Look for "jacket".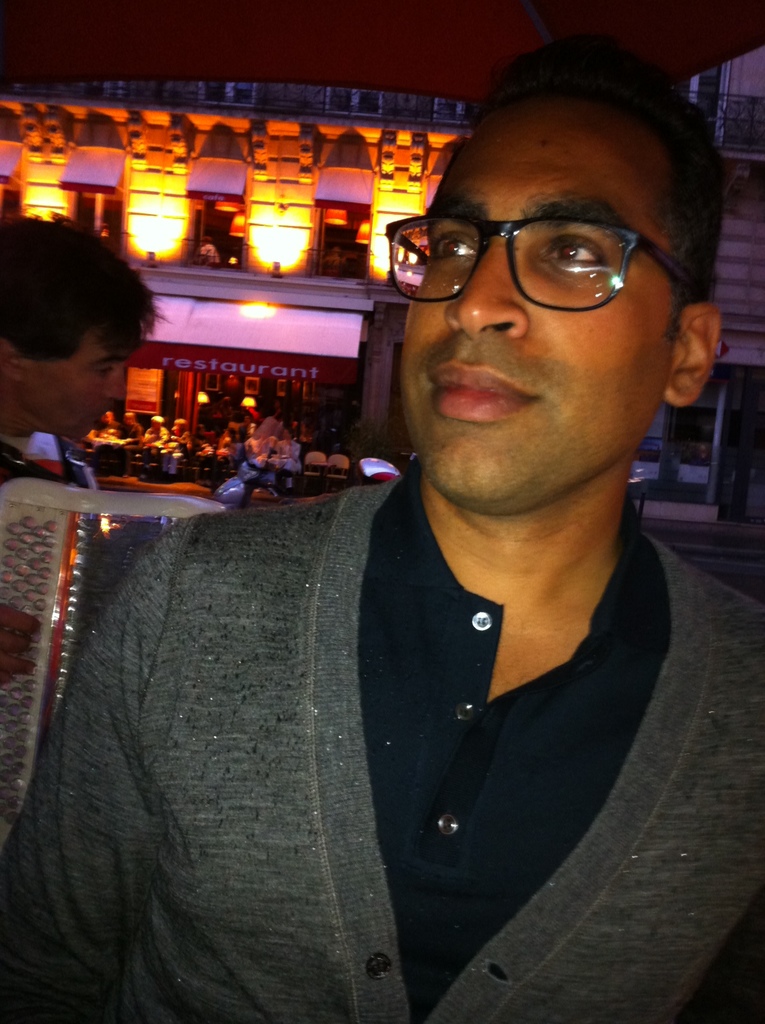
Found: bbox(0, 475, 764, 1023).
